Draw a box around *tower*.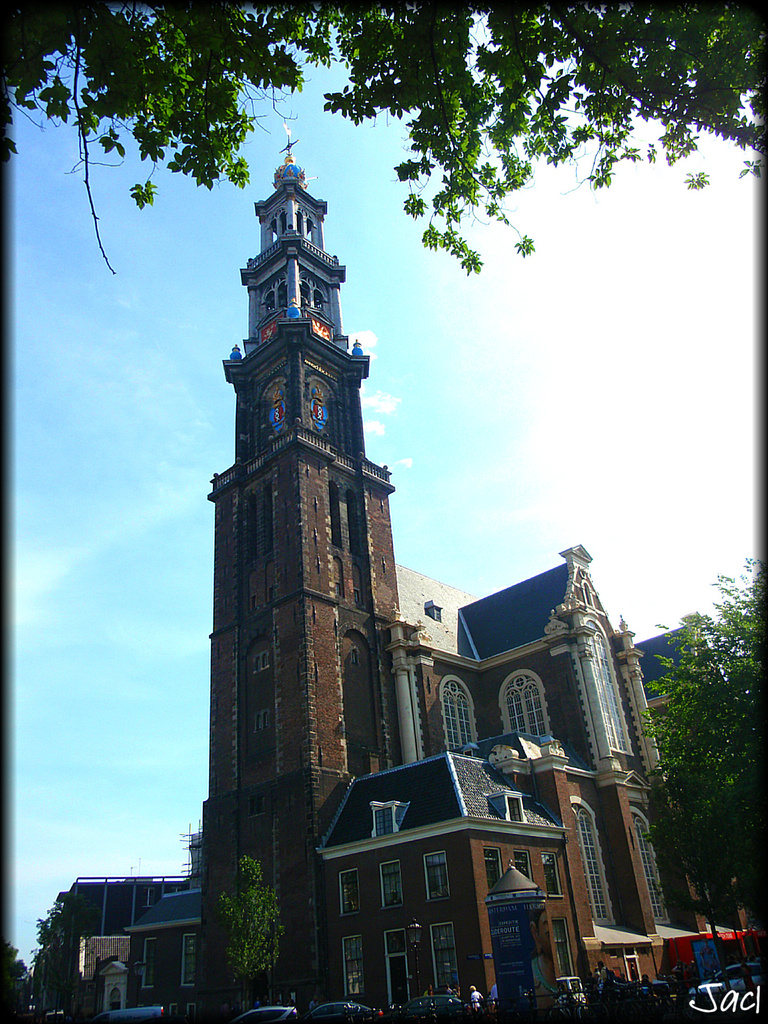
bbox(413, 539, 767, 1023).
